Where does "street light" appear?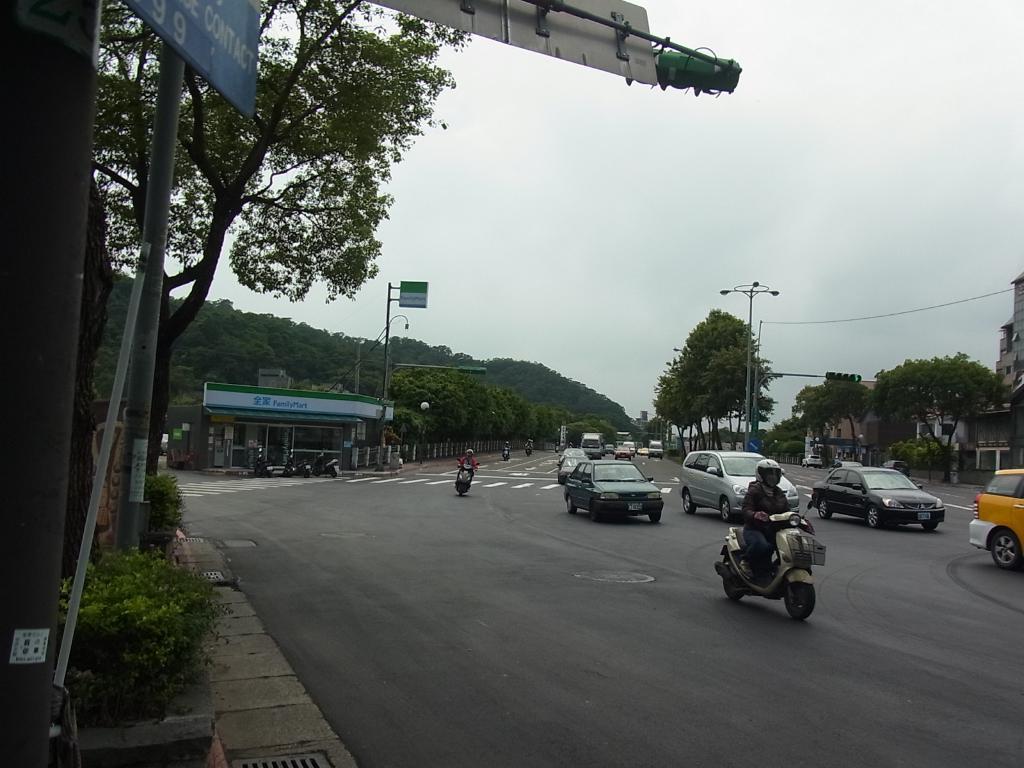
Appears at bbox=(670, 345, 689, 351).
